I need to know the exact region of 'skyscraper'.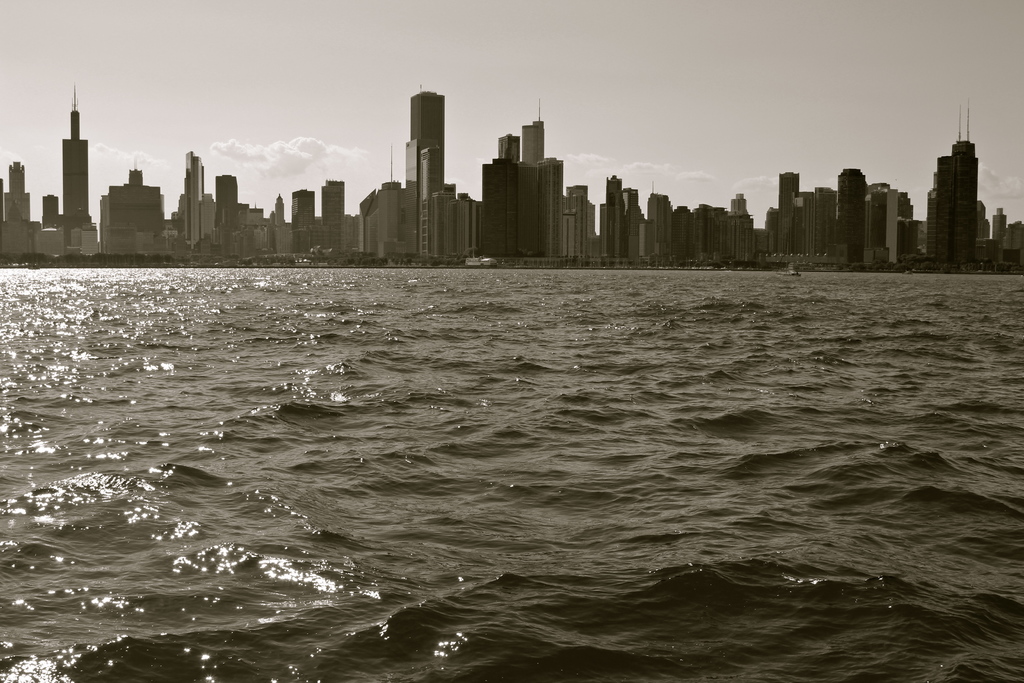
Region: (left=0, top=157, right=35, bottom=223).
